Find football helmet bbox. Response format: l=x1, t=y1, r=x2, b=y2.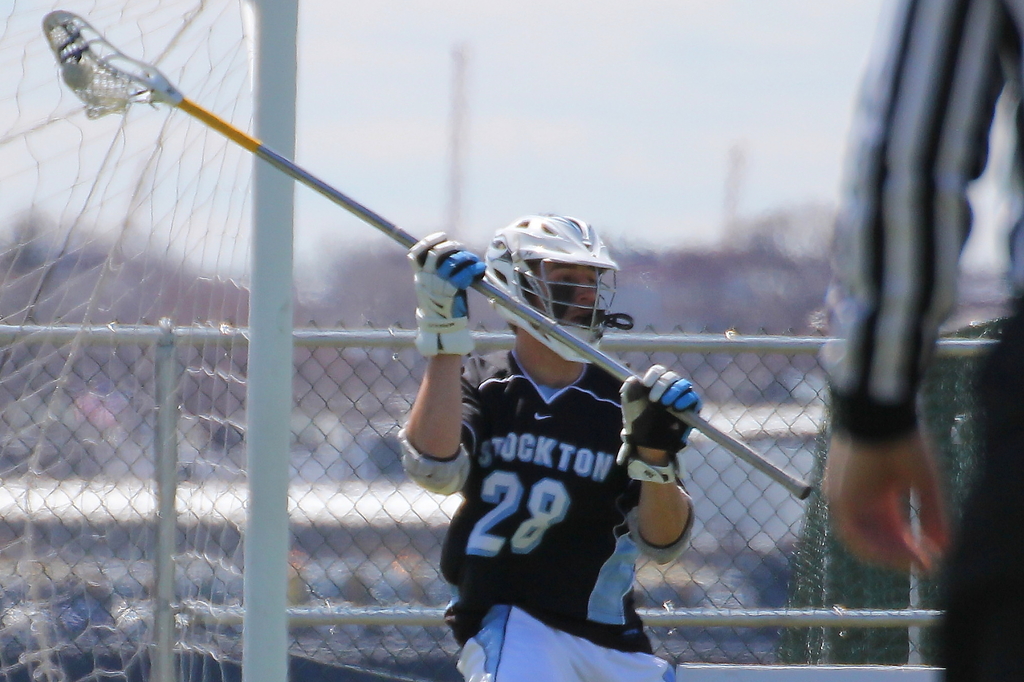
l=479, t=212, r=637, b=363.
